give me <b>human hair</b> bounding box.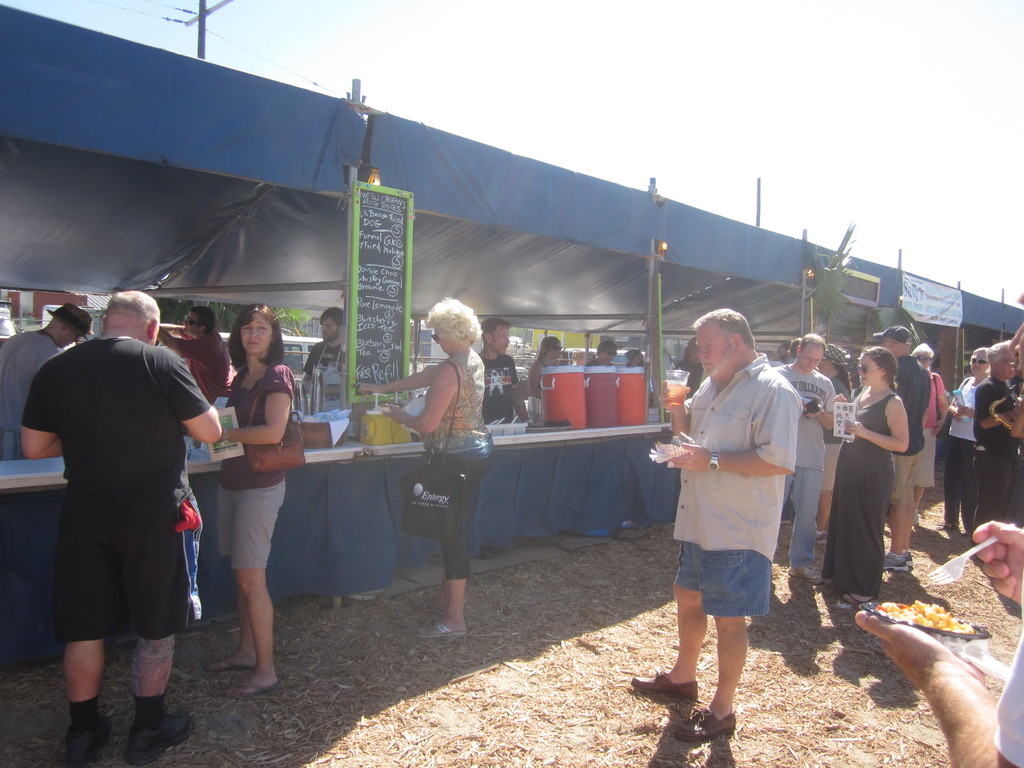
region(987, 339, 1014, 363).
